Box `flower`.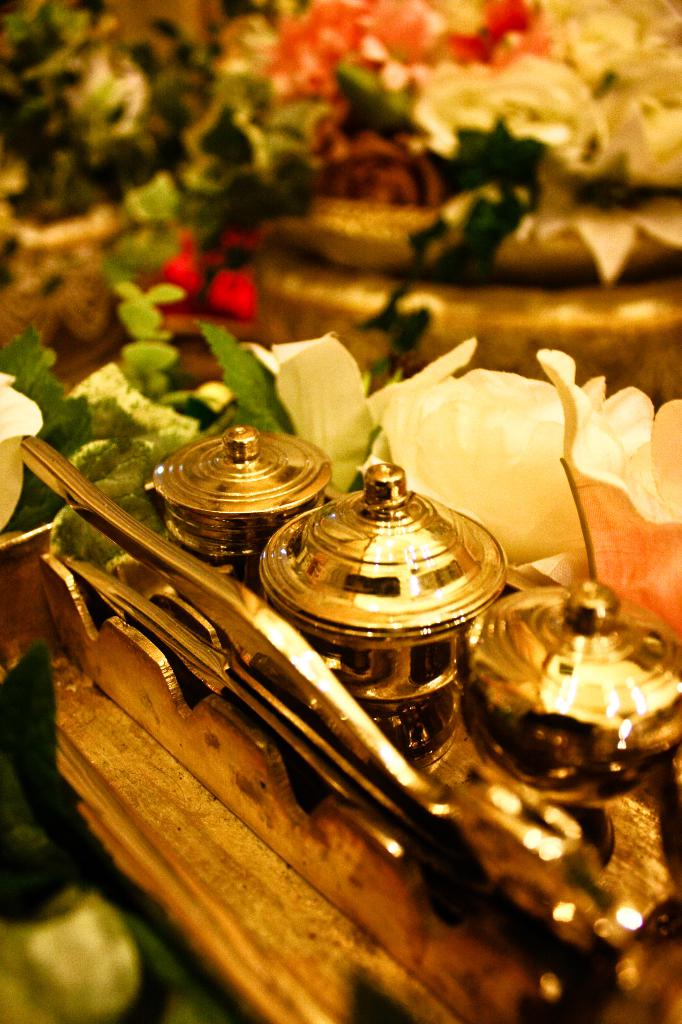
select_region(243, 330, 479, 489).
